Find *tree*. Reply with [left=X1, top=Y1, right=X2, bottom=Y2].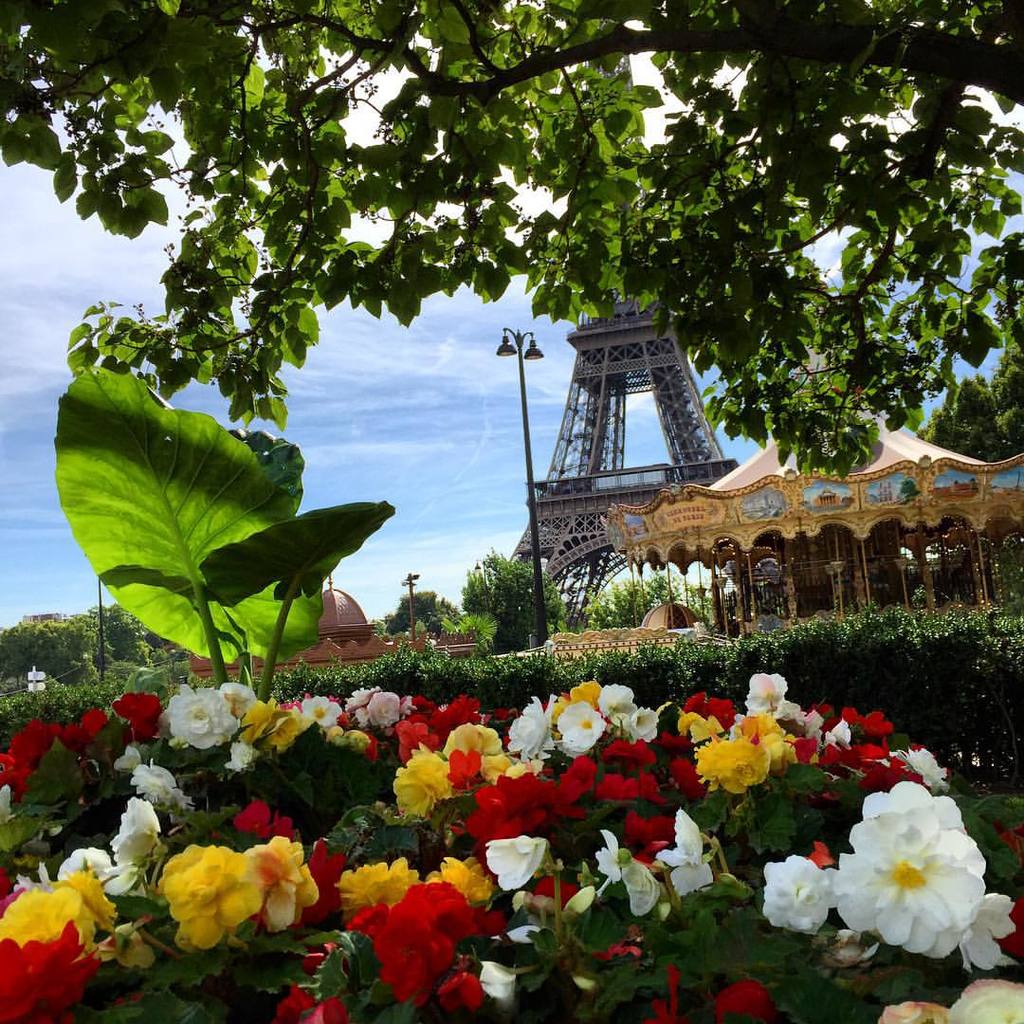
[left=78, top=607, right=184, bottom=672].
